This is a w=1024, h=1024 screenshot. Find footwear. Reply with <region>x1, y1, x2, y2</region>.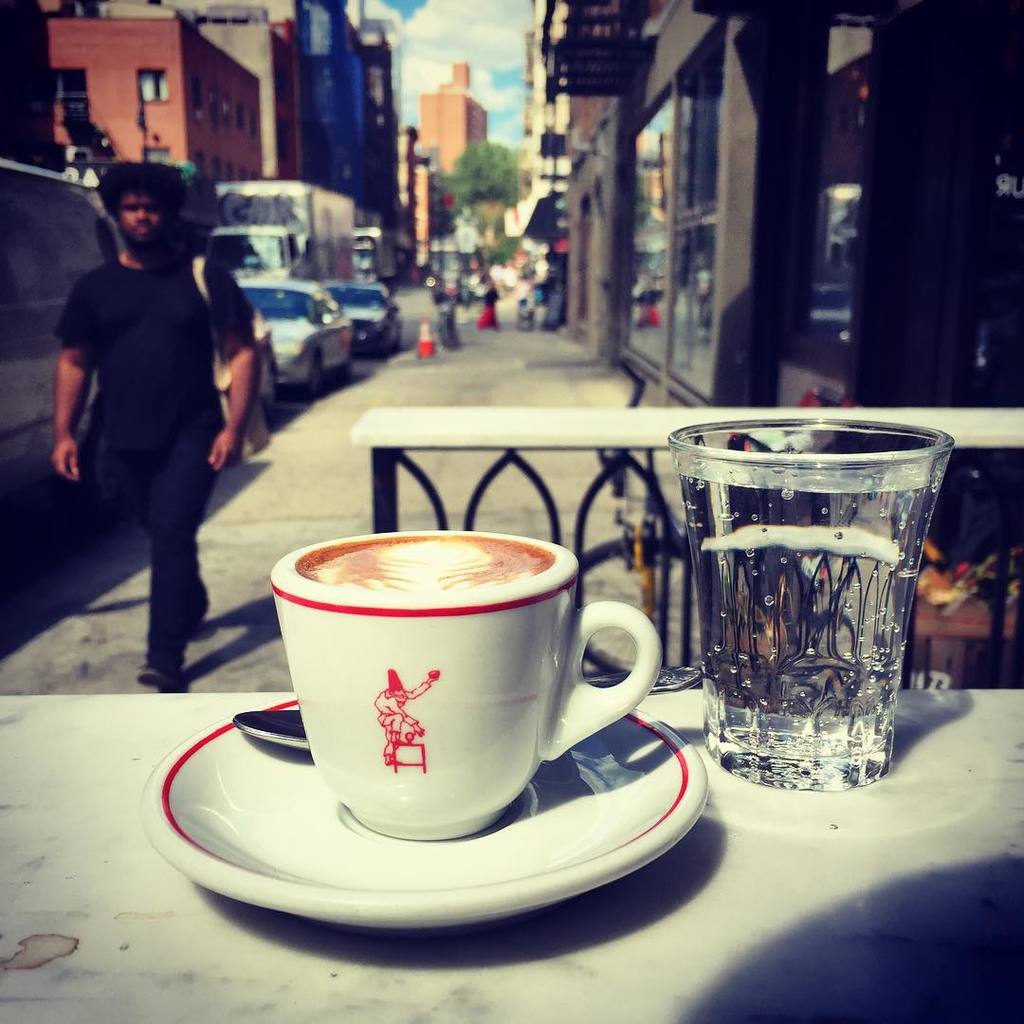
<region>133, 653, 188, 706</region>.
